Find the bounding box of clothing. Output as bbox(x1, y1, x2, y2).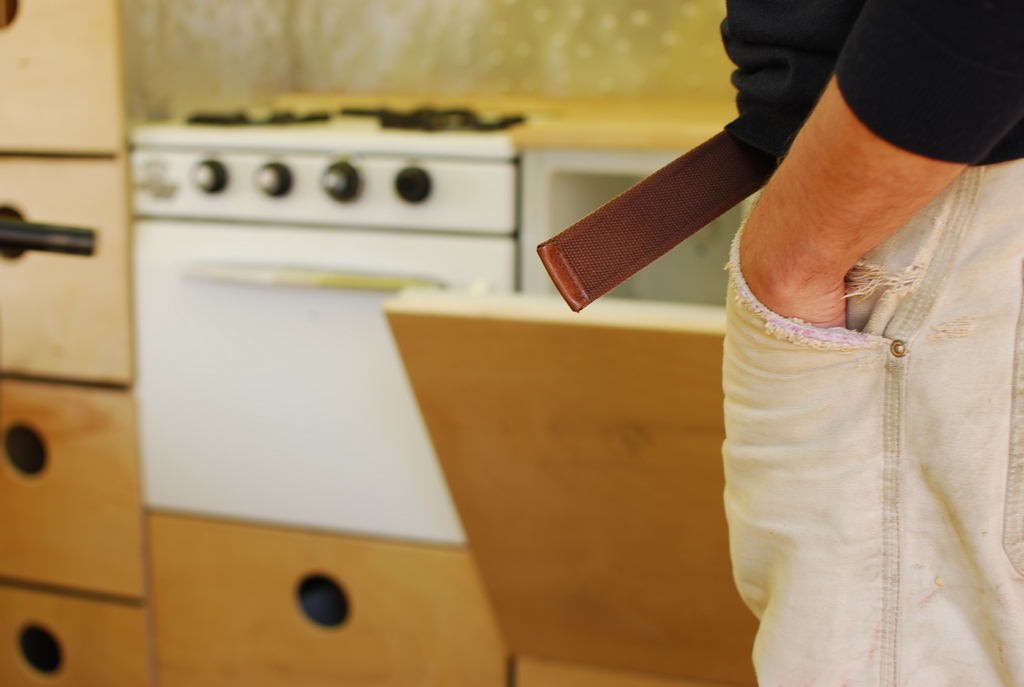
bbox(701, 0, 1023, 686).
